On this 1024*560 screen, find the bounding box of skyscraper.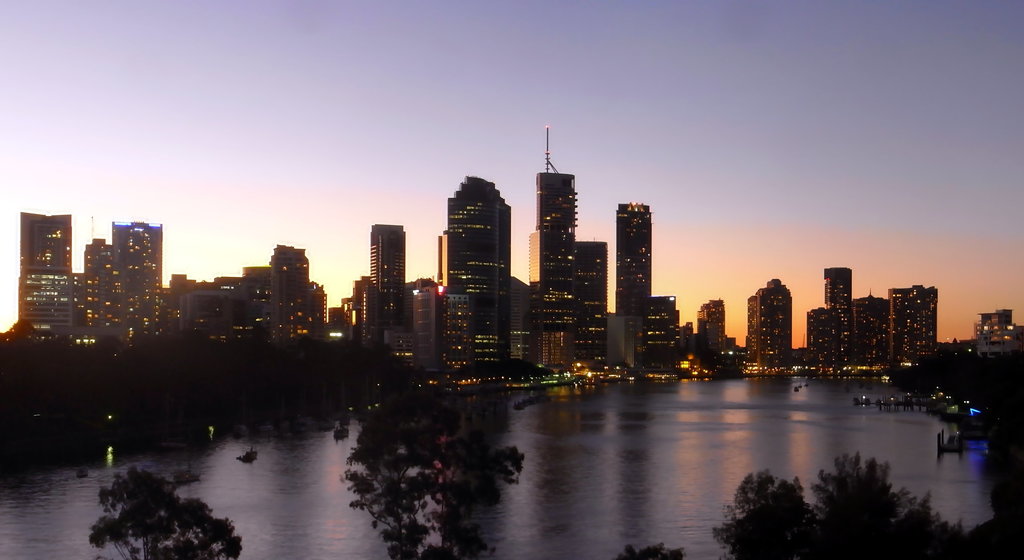
Bounding box: [532,127,580,294].
